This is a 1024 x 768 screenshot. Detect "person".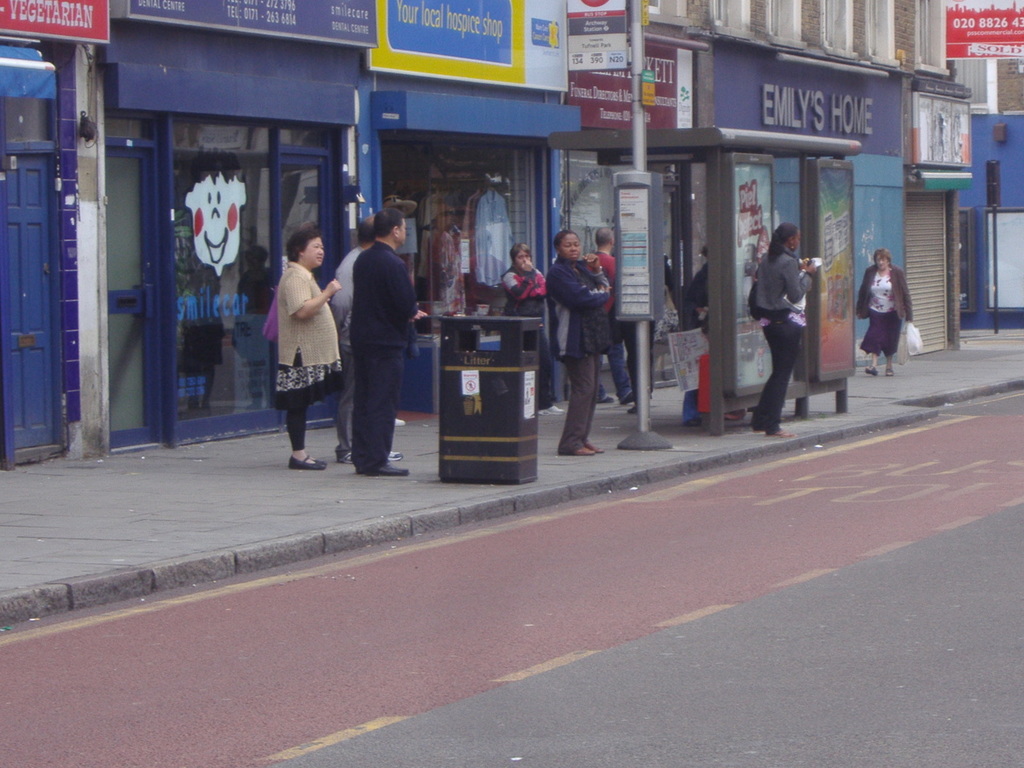
854, 248, 911, 376.
